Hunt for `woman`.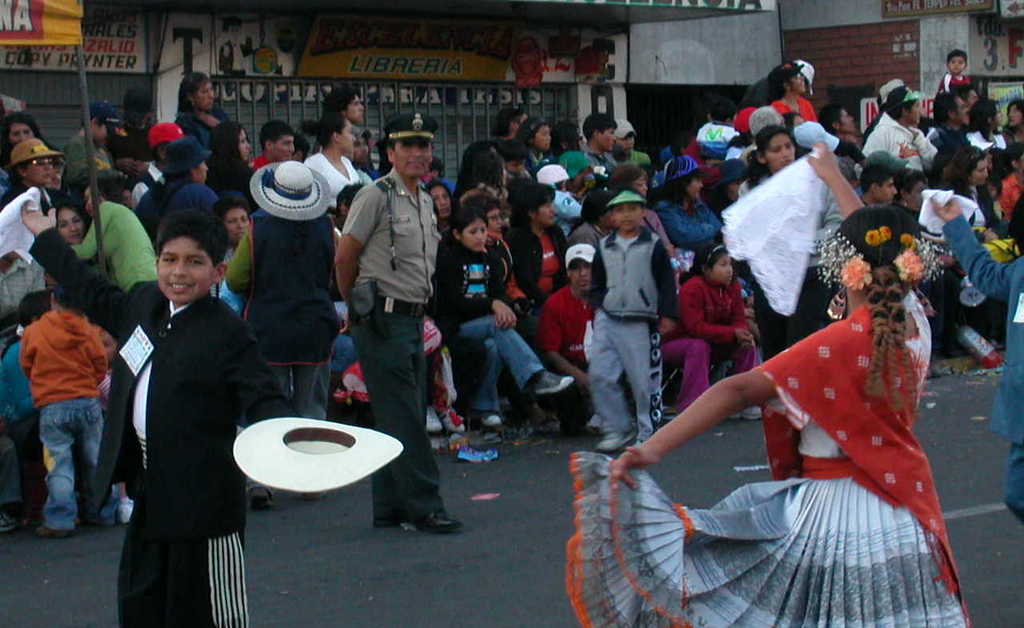
Hunted down at rect(851, 83, 938, 183).
